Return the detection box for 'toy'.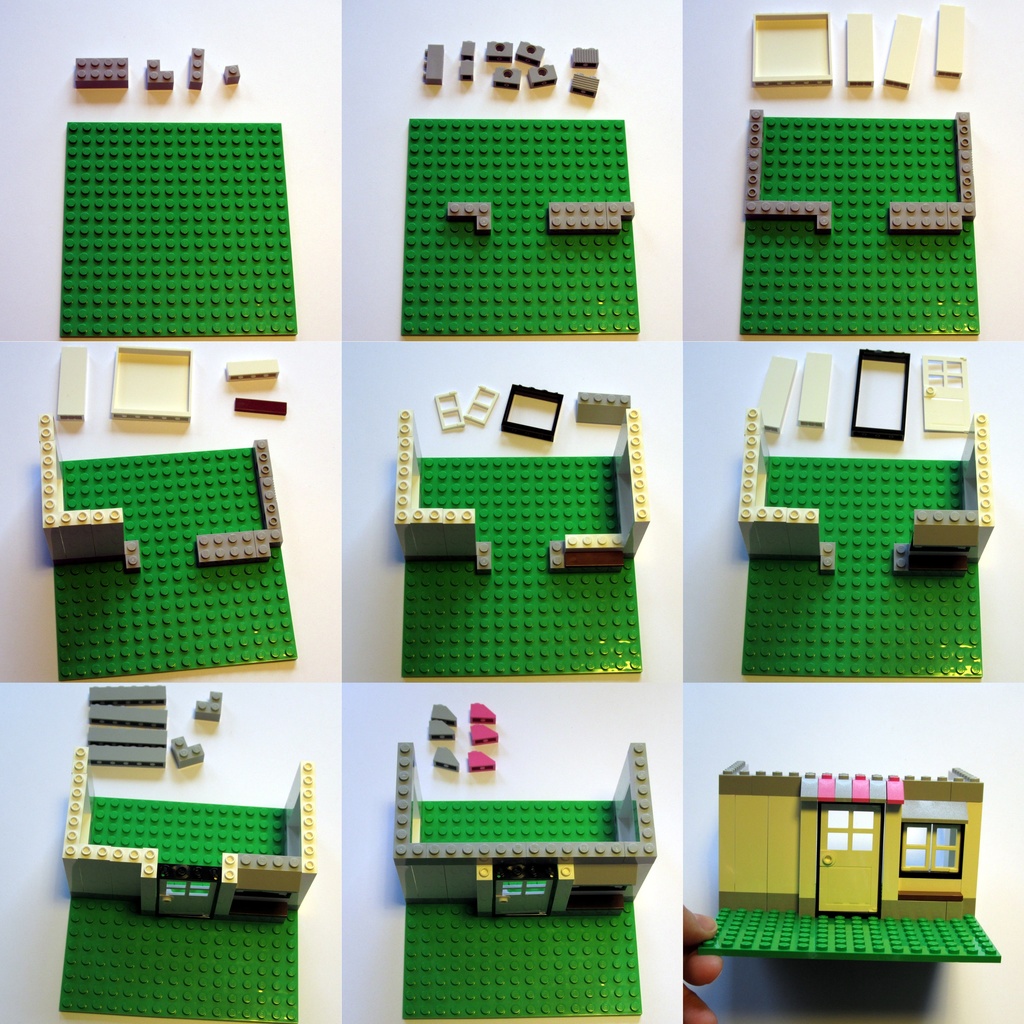
{"x1": 568, "y1": 70, "x2": 601, "y2": 100}.
